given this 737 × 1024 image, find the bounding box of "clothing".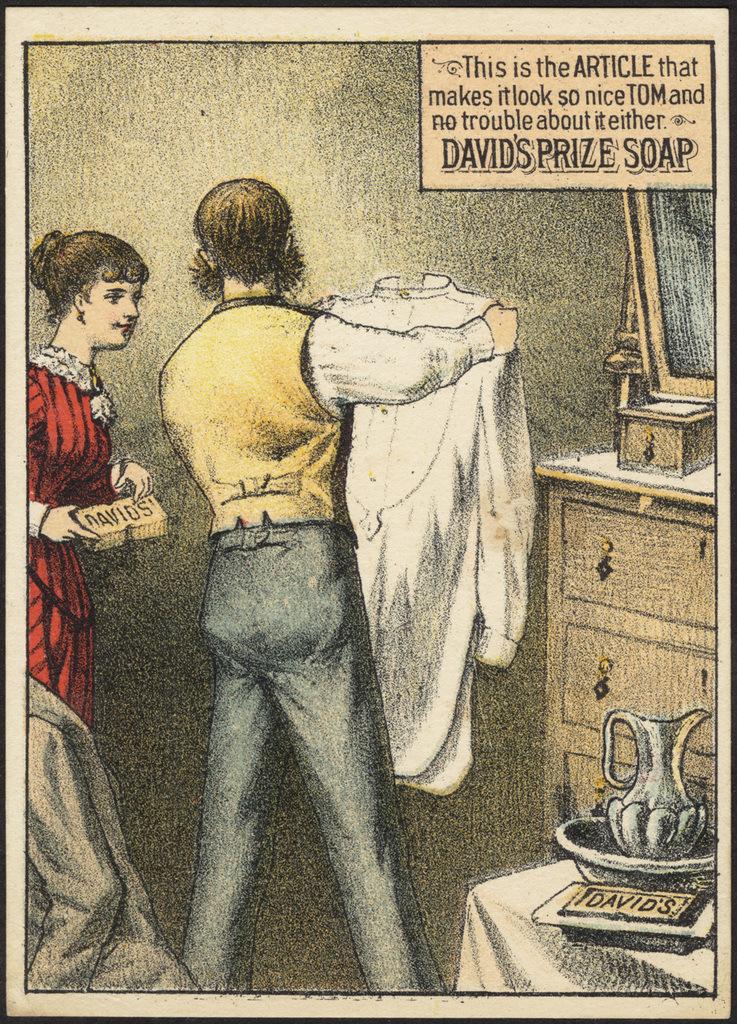
x1=155 y1=294 x2=495 y2=986.
